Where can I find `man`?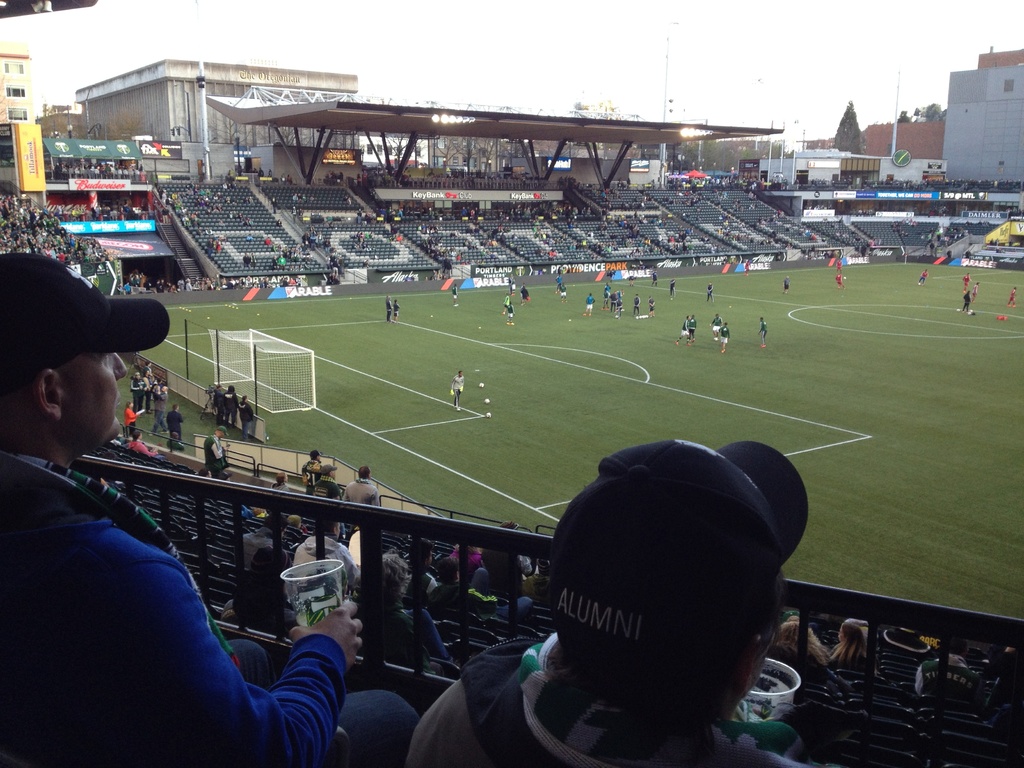
You can find it at 386 297 393 321.
